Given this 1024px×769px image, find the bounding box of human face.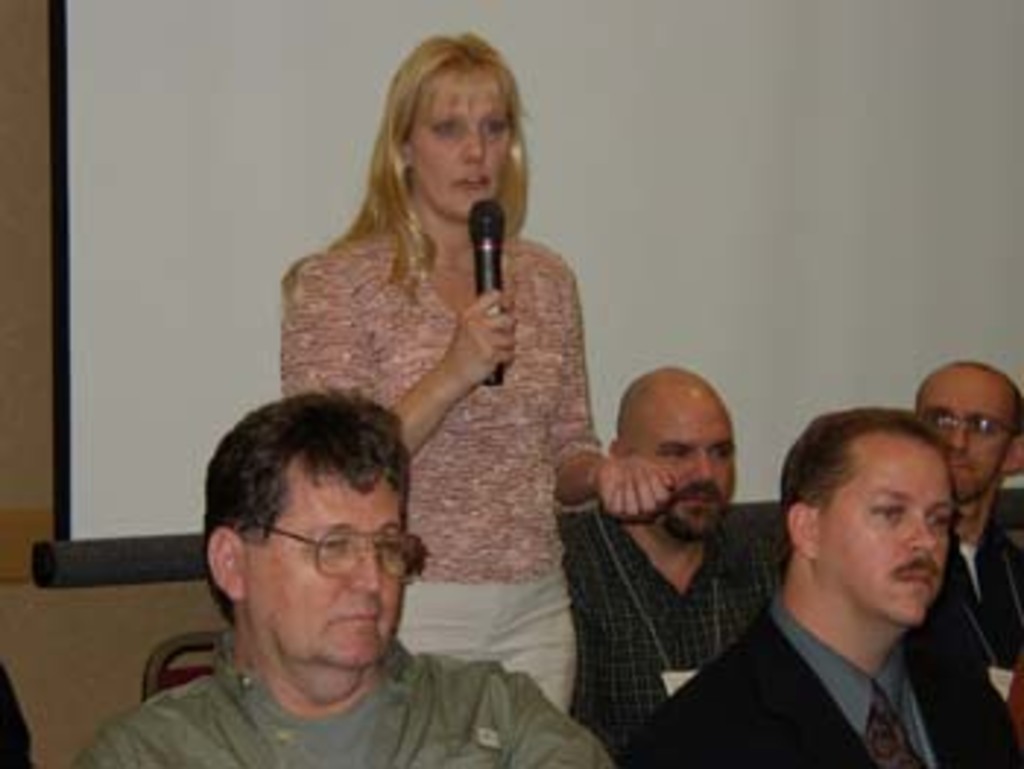
x1=620 y1=374 x2=743 y2=556.
